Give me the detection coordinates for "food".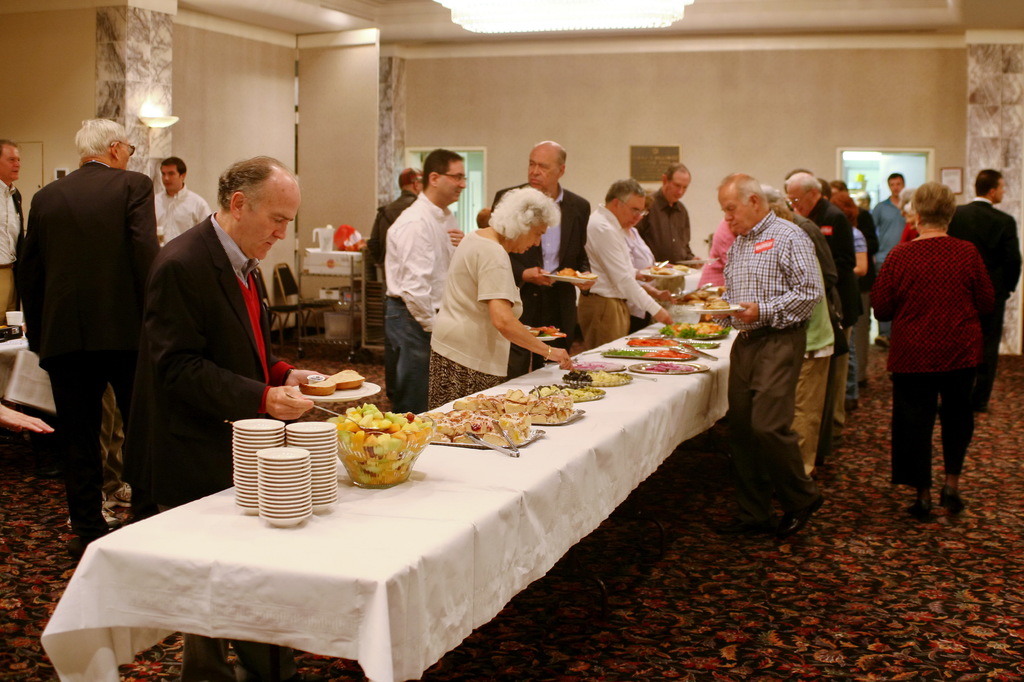
<box>644,362,695,377</box>.
